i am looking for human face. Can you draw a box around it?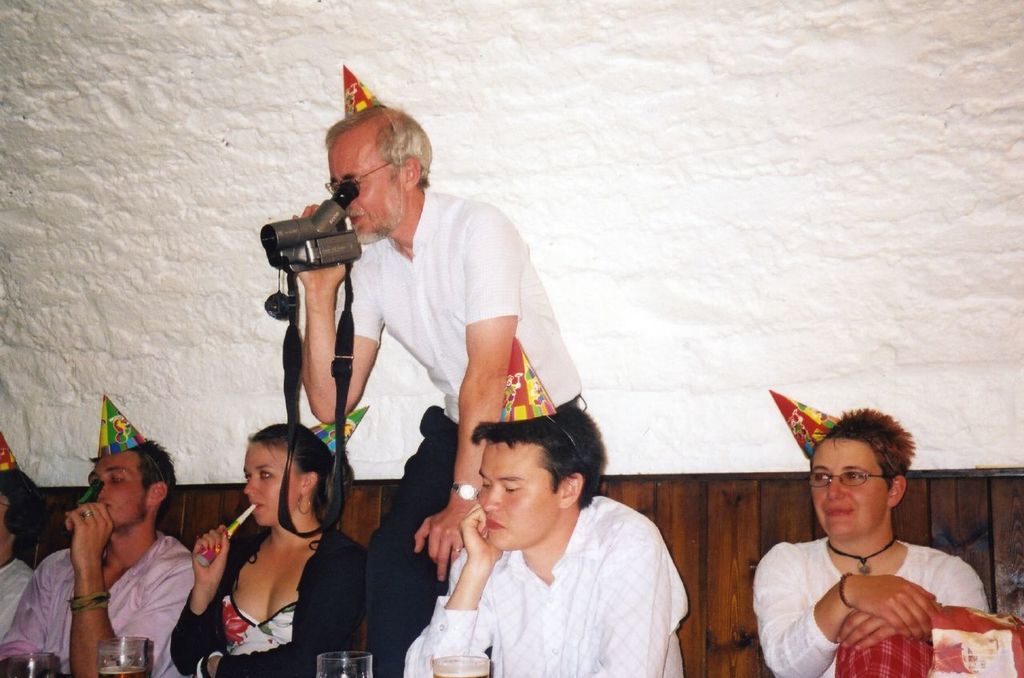
Sure, the bounding box is locate(87, 450, 150, 527).
